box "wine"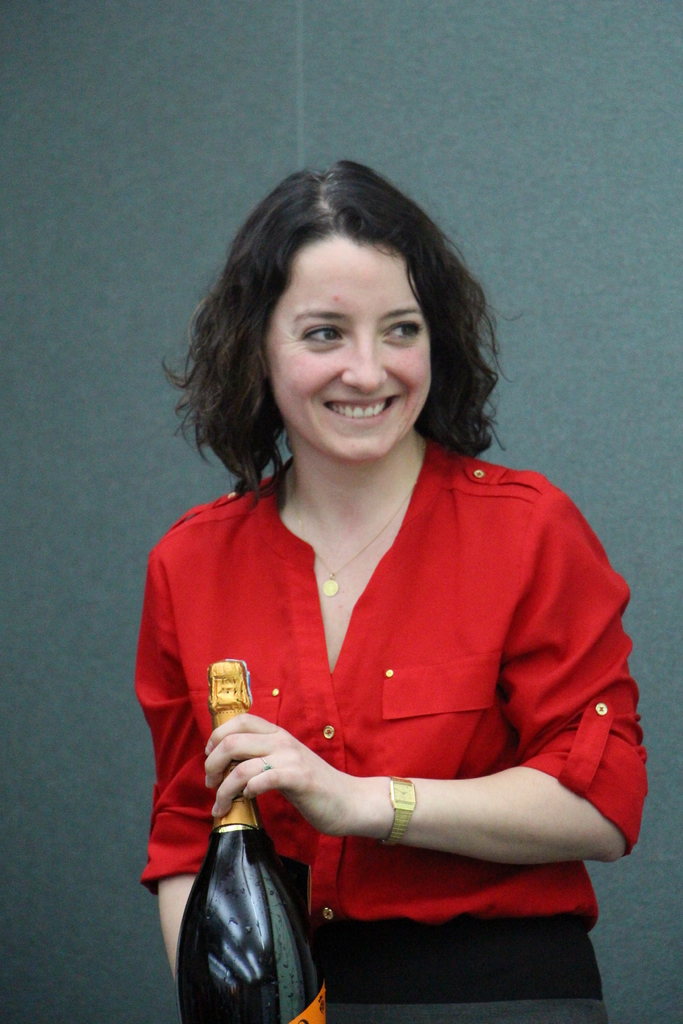
pyautogui.locateOnScreen(182, 655, 336, 1000)
